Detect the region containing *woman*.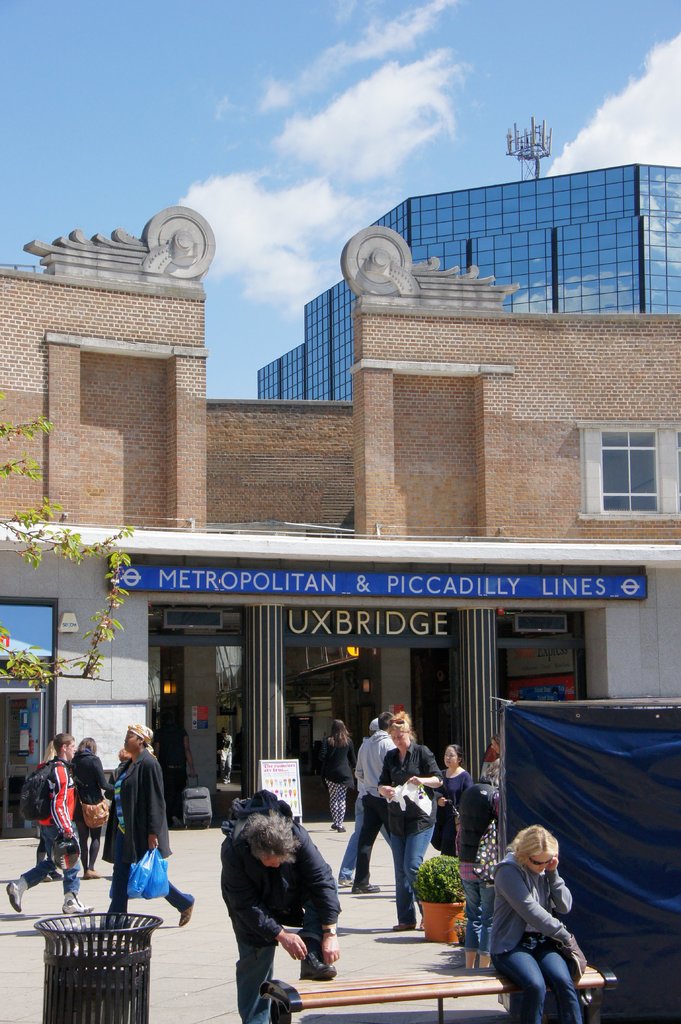
488, 730, 499, 760.
